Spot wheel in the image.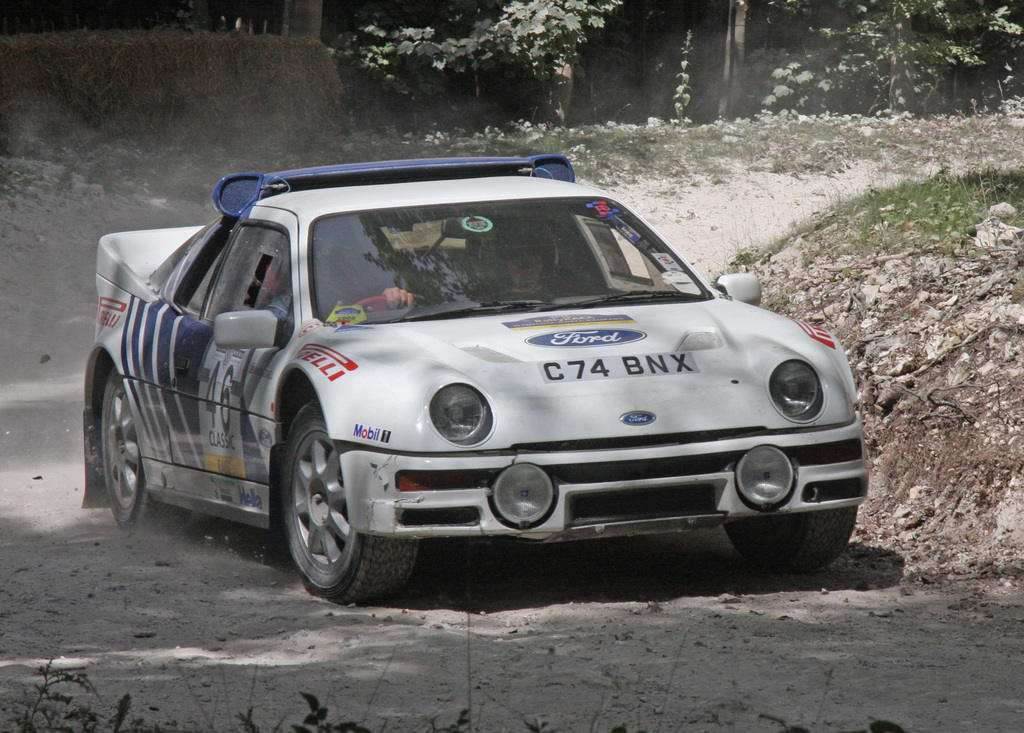
wheel found at bbox(274, 419, 396, 605).
